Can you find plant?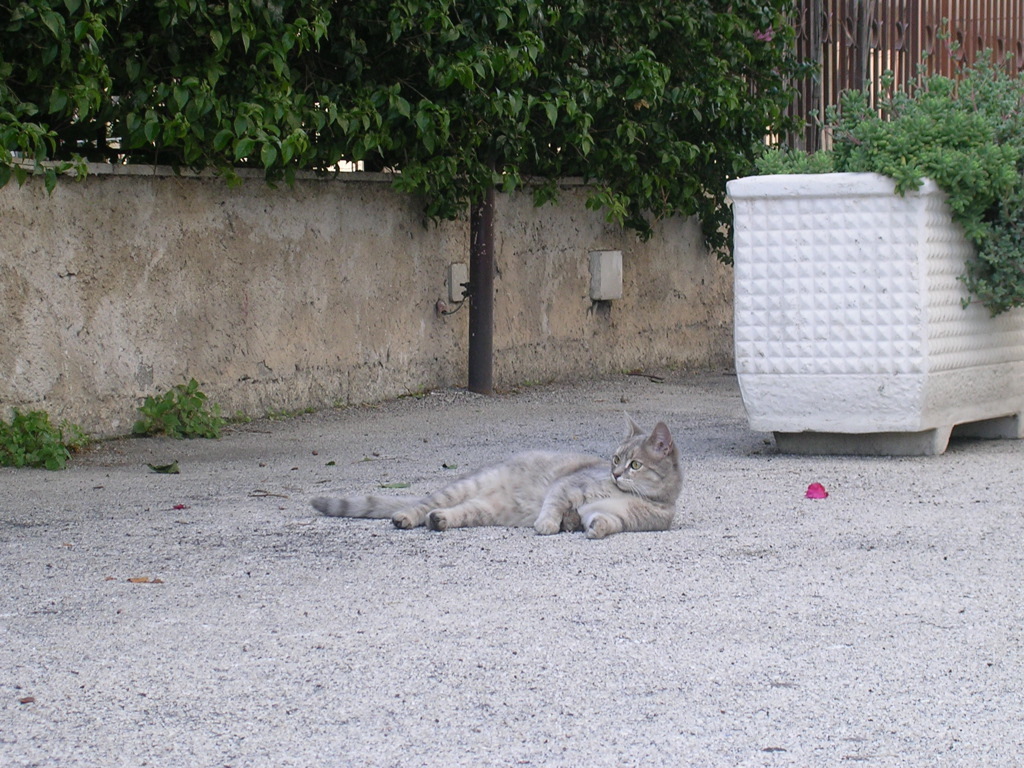
Yes, bounding box: bbox=(112, 376, 217, 444).
